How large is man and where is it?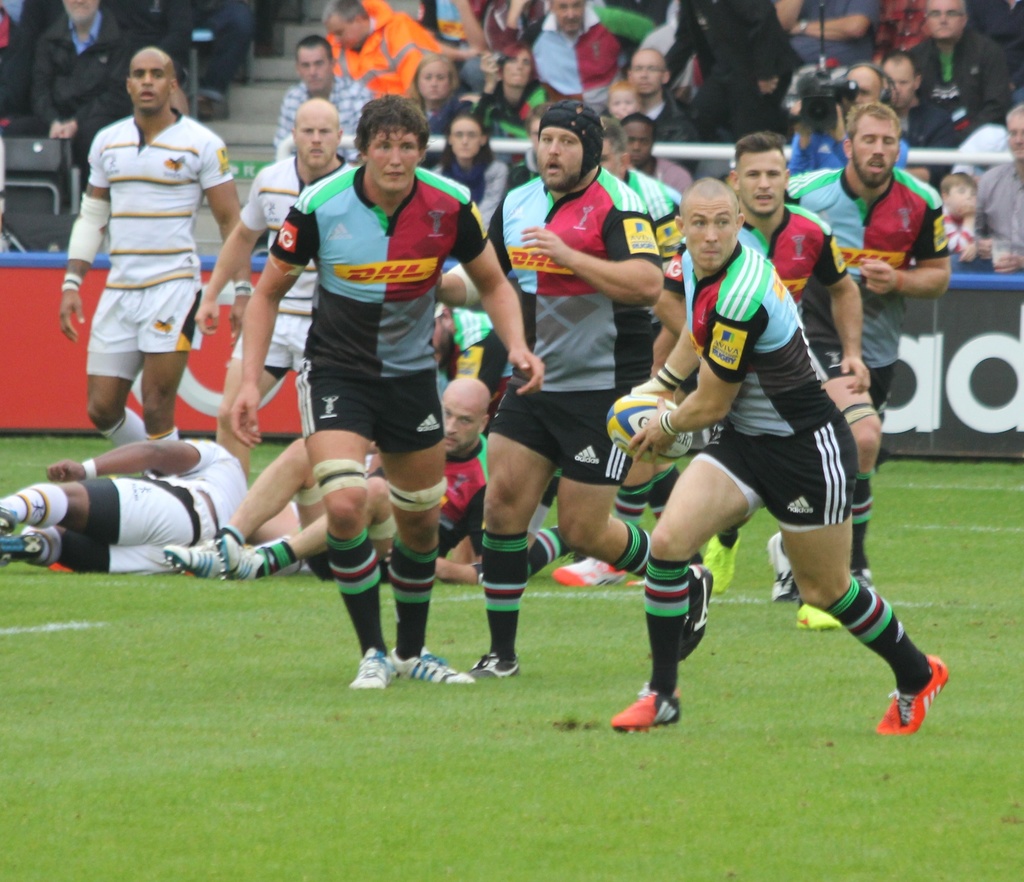
Bounding box: (left=600, top=171, right=948, bottom=737).
